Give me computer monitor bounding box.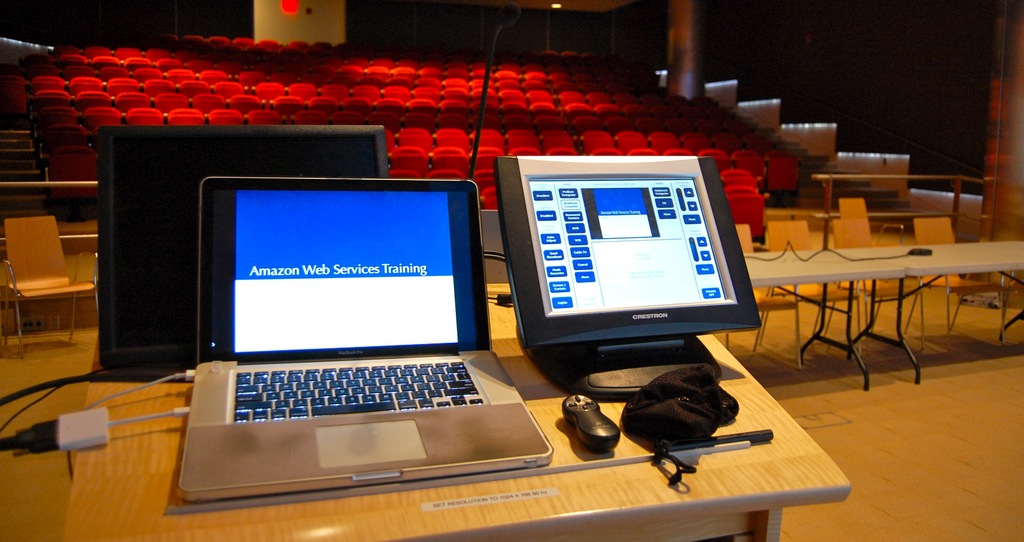
[x1=92, y1=112, x2=400, y2=378].
